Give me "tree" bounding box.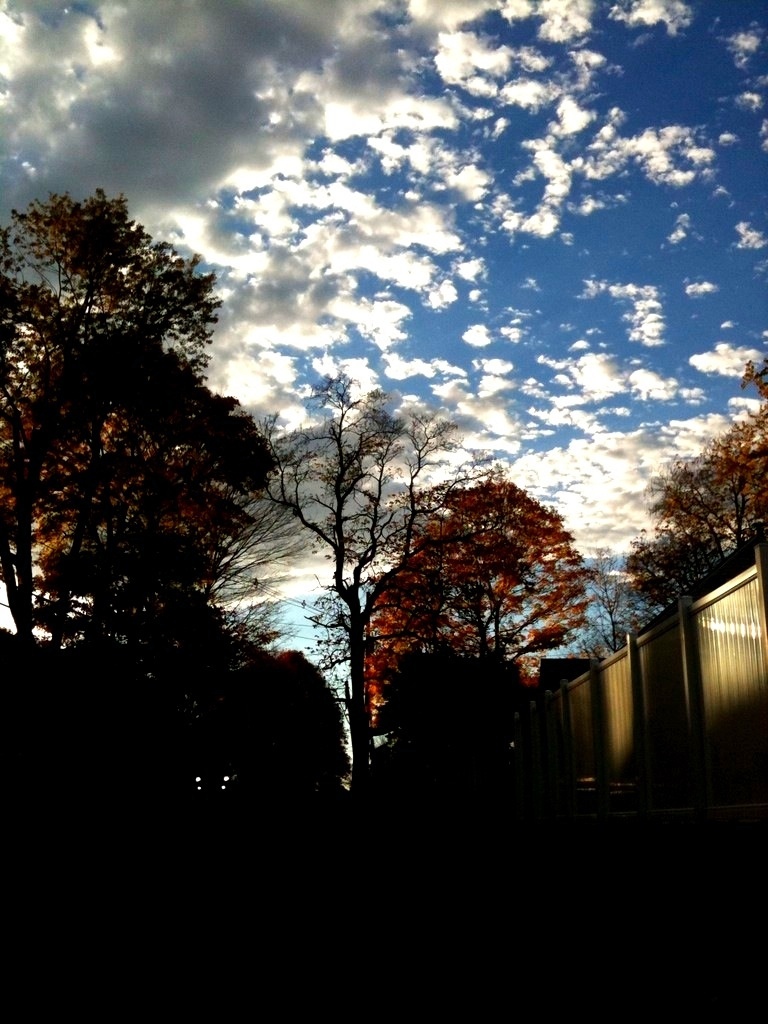
crop(14, 166, 295, 741).
